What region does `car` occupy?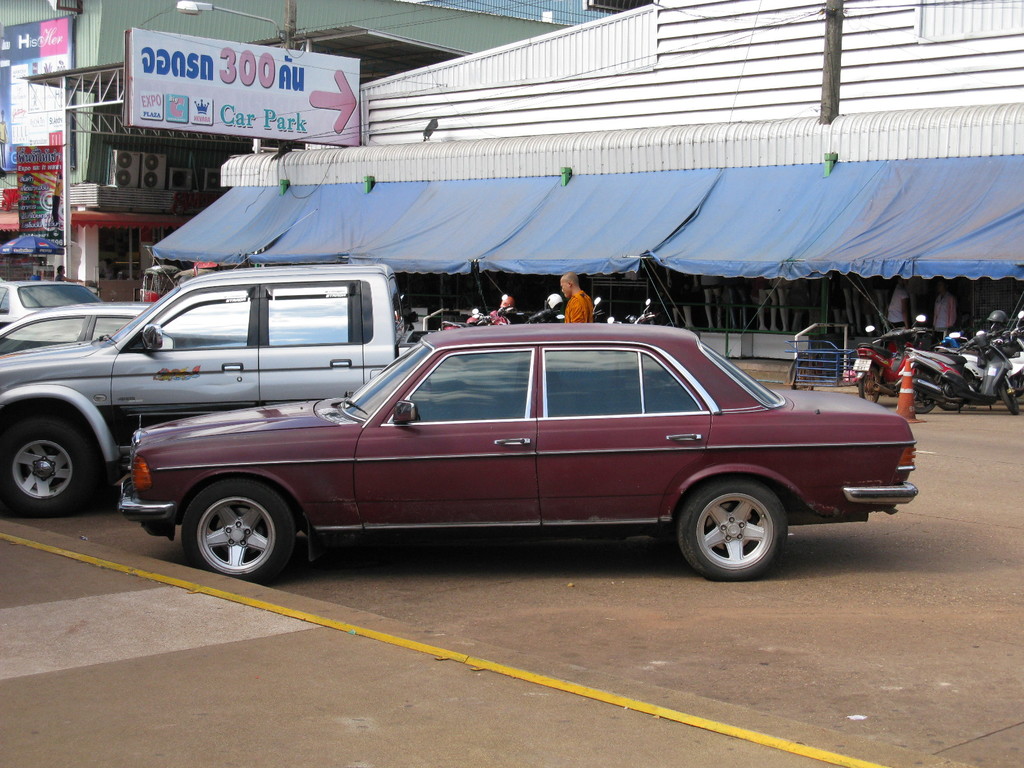
bbox=(0, 303, 154, 351).
